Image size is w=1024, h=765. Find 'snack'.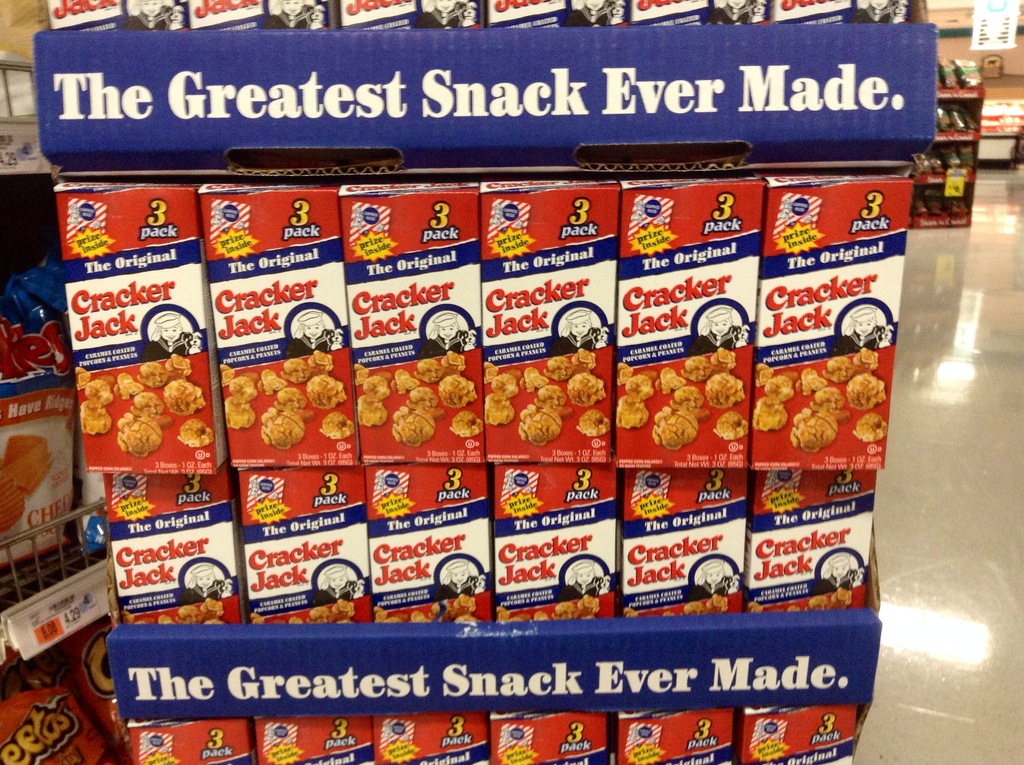
(x1=616, y1=346, x2=749, y2=453).
